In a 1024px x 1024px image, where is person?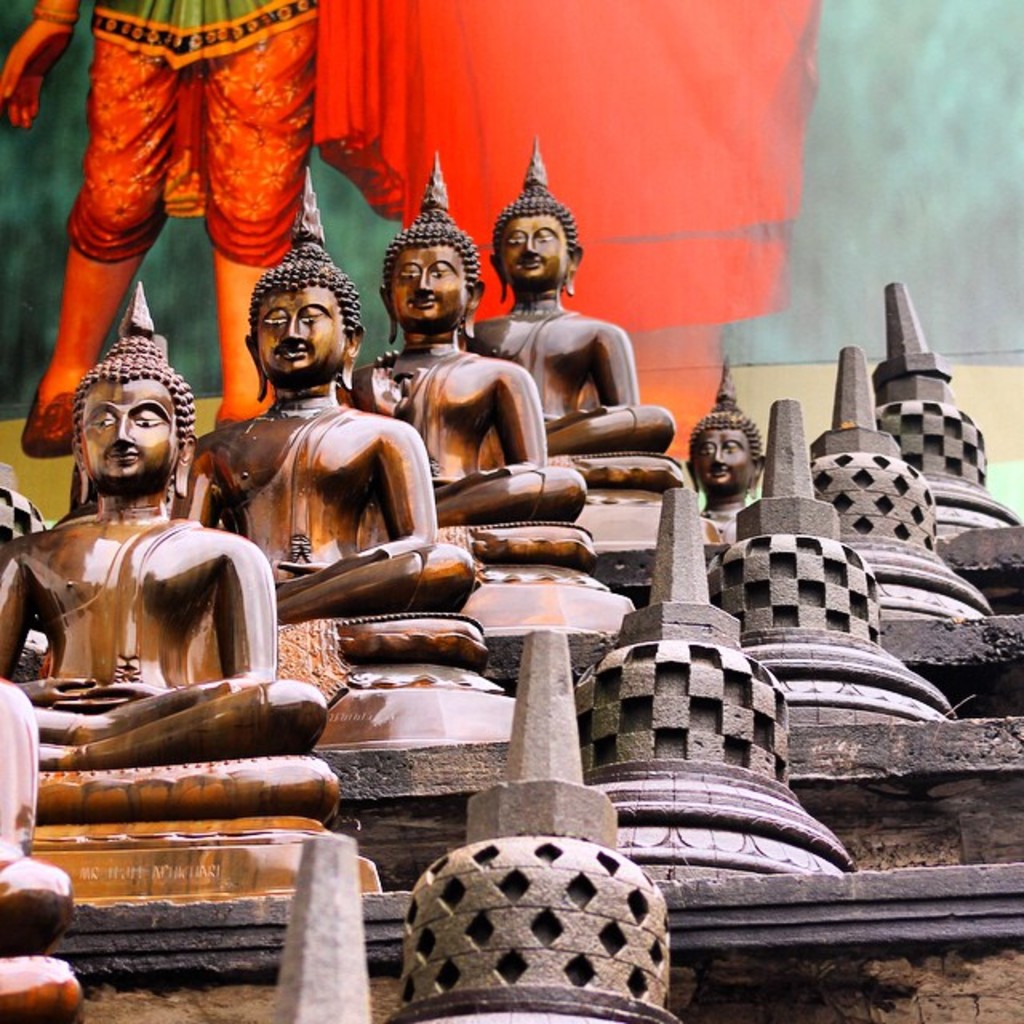
466,190,677,454.
